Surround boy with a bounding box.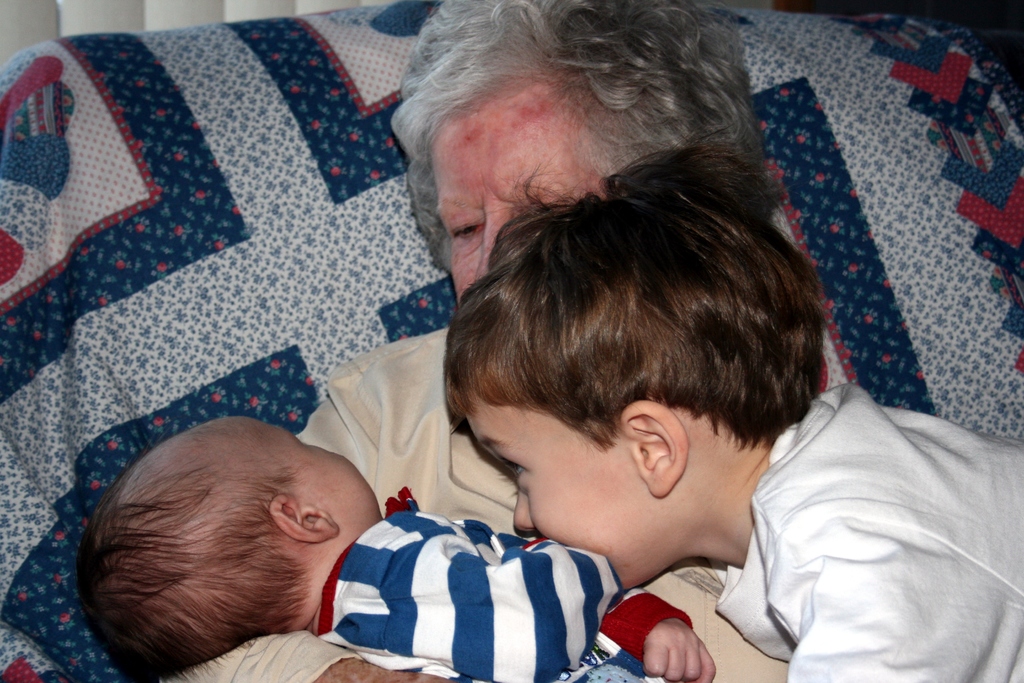
rect(442, 122, 1023, 682).
